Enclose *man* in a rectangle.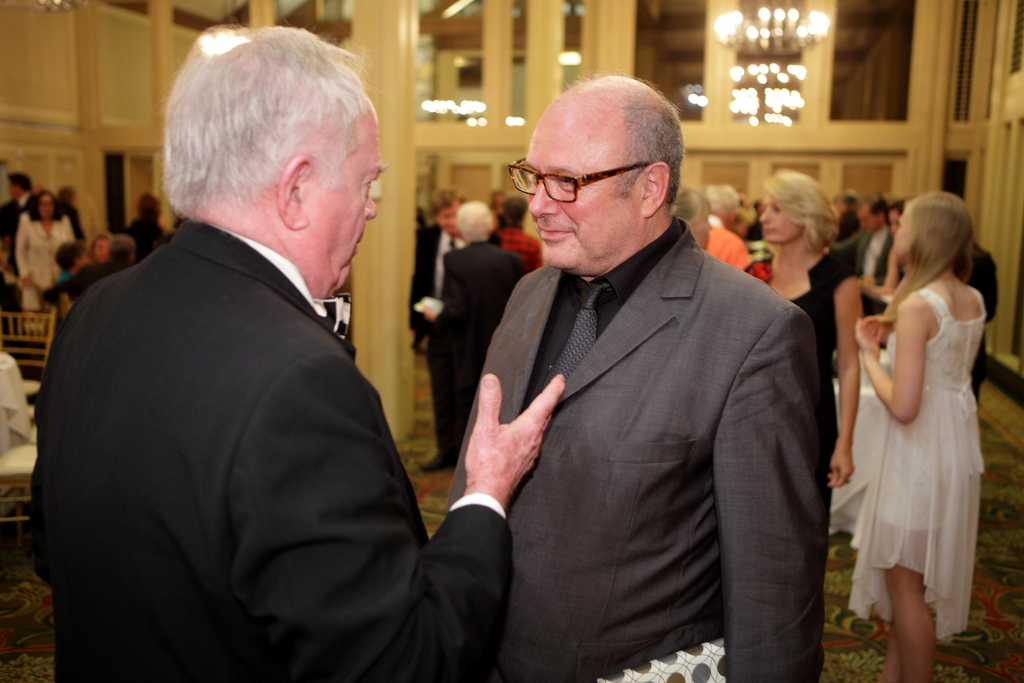
29,21,570,682.
